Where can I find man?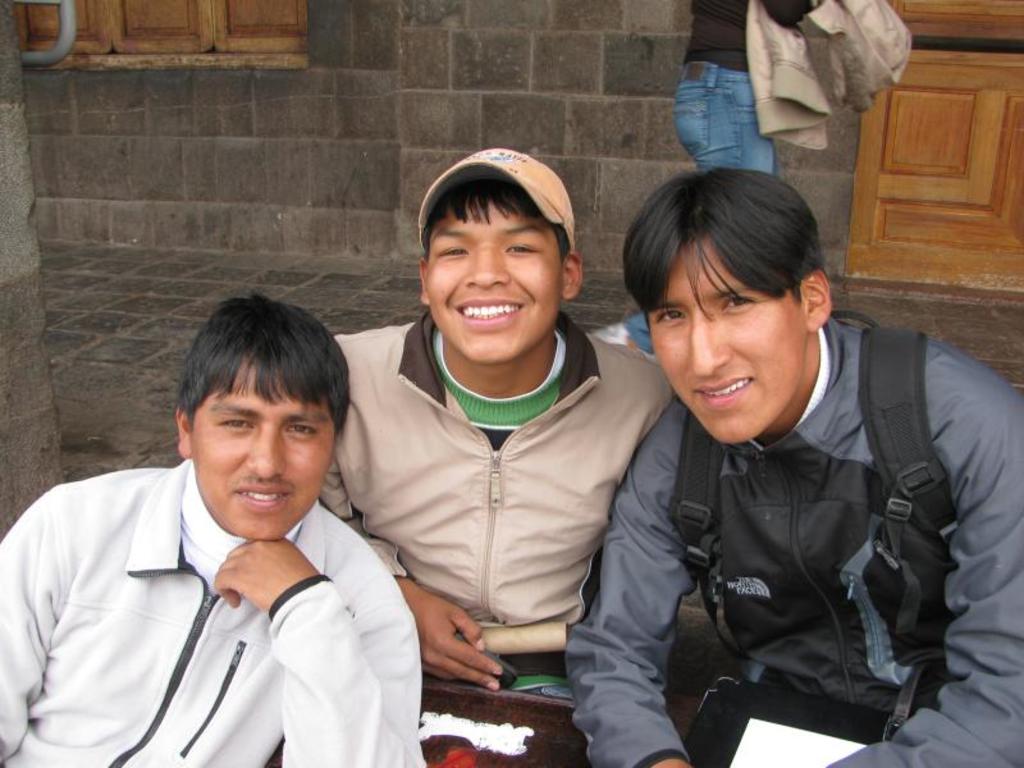
You can find it at 0/294/422/767.
